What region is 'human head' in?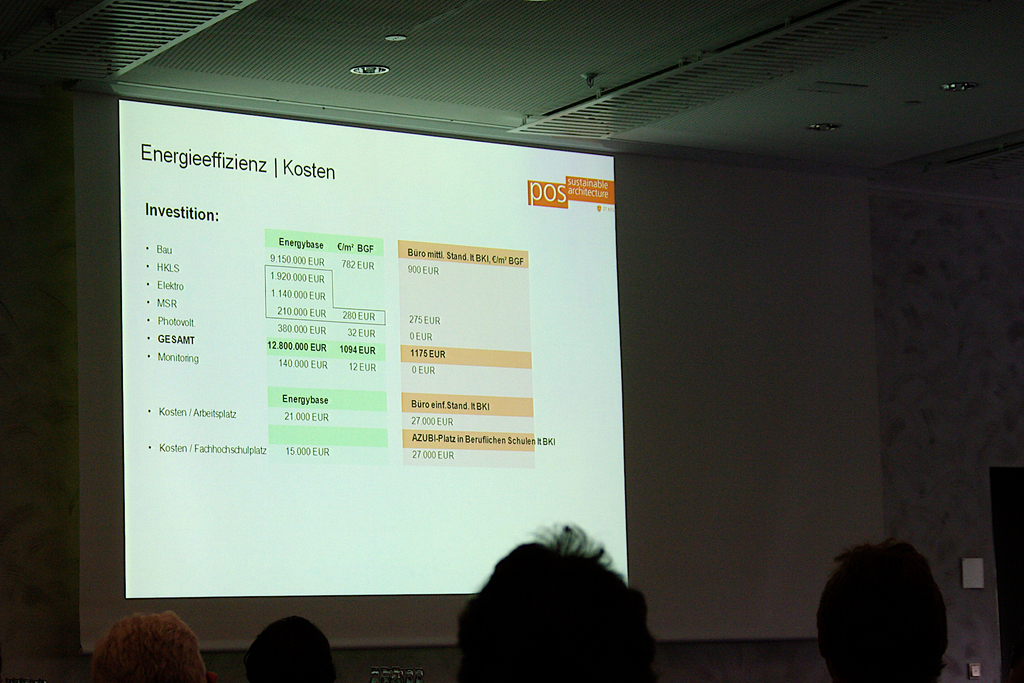
[79,606,205,682].
